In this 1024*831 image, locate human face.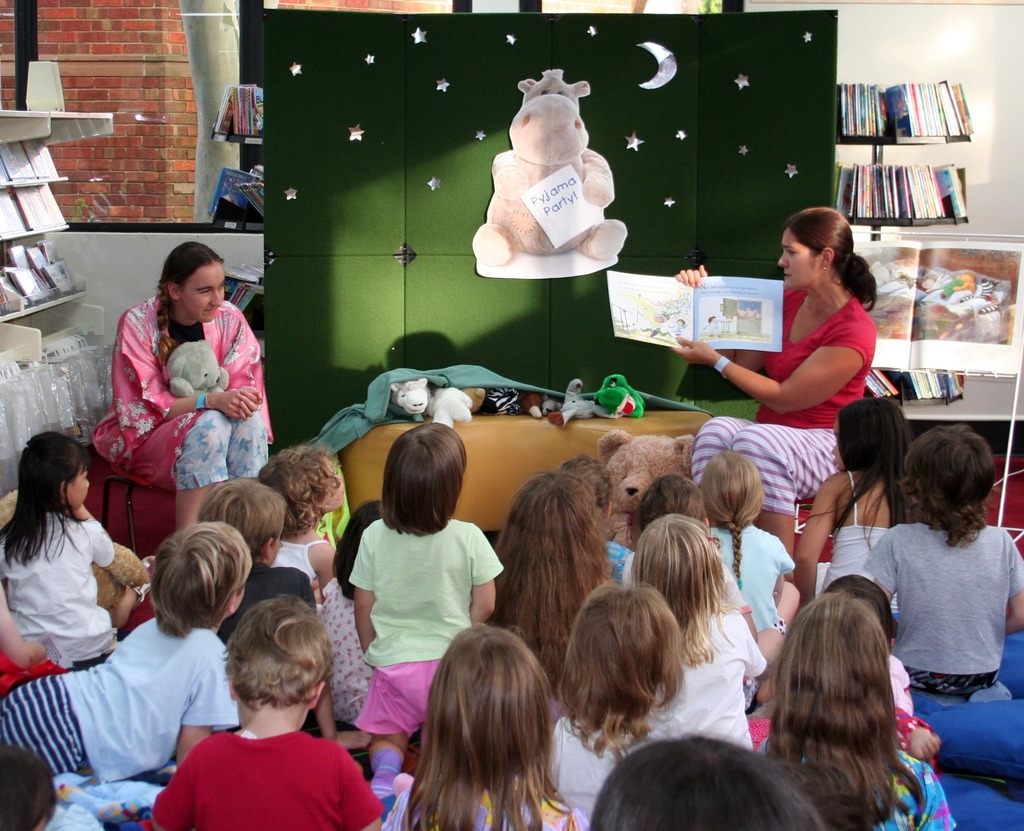
Bounding box: l=63, t=467, r=92, b=510.
